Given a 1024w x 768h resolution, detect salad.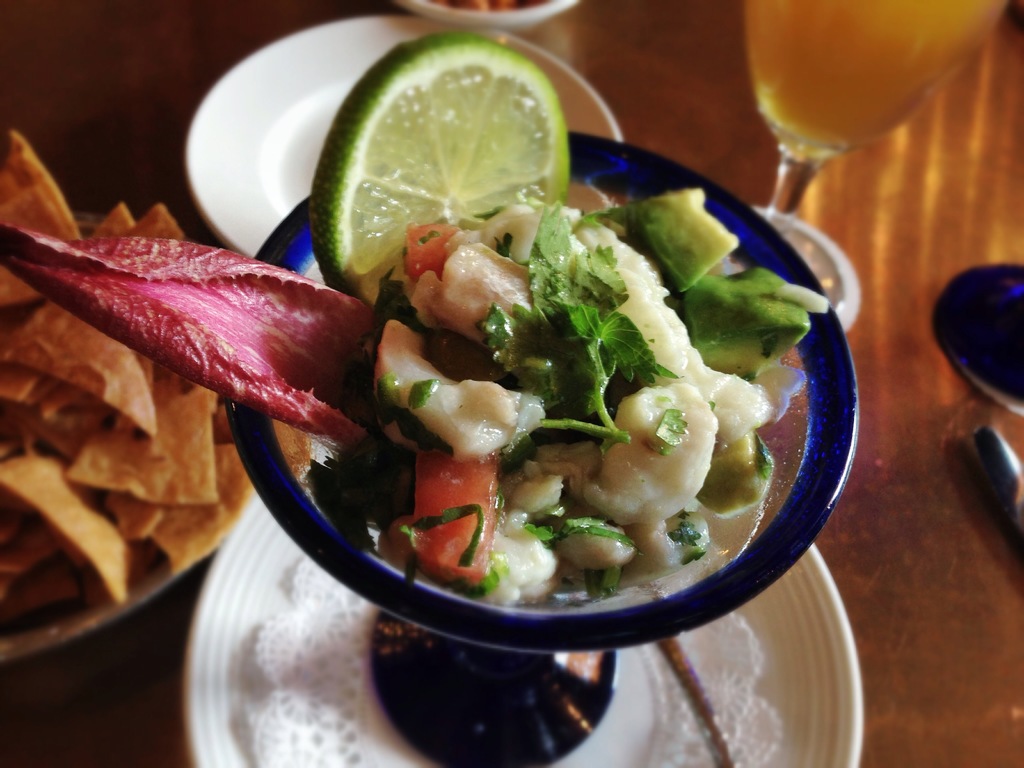
bbox(305, 161, 825, 611).
